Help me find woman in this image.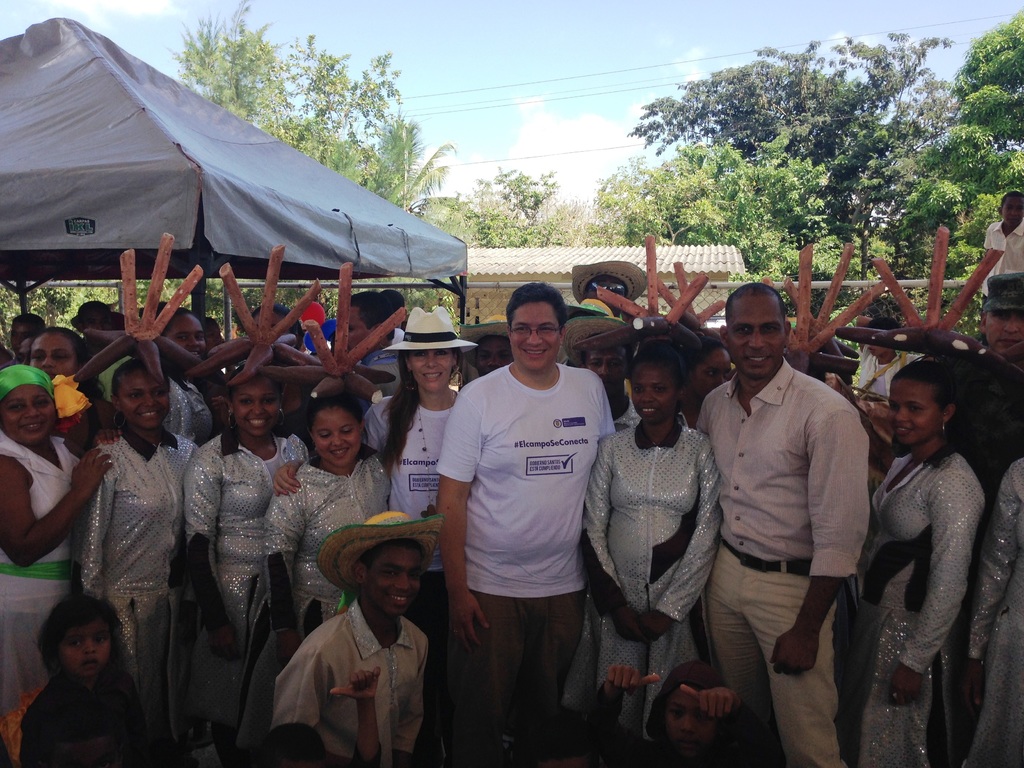
Found it: [834,300,1000,767].
